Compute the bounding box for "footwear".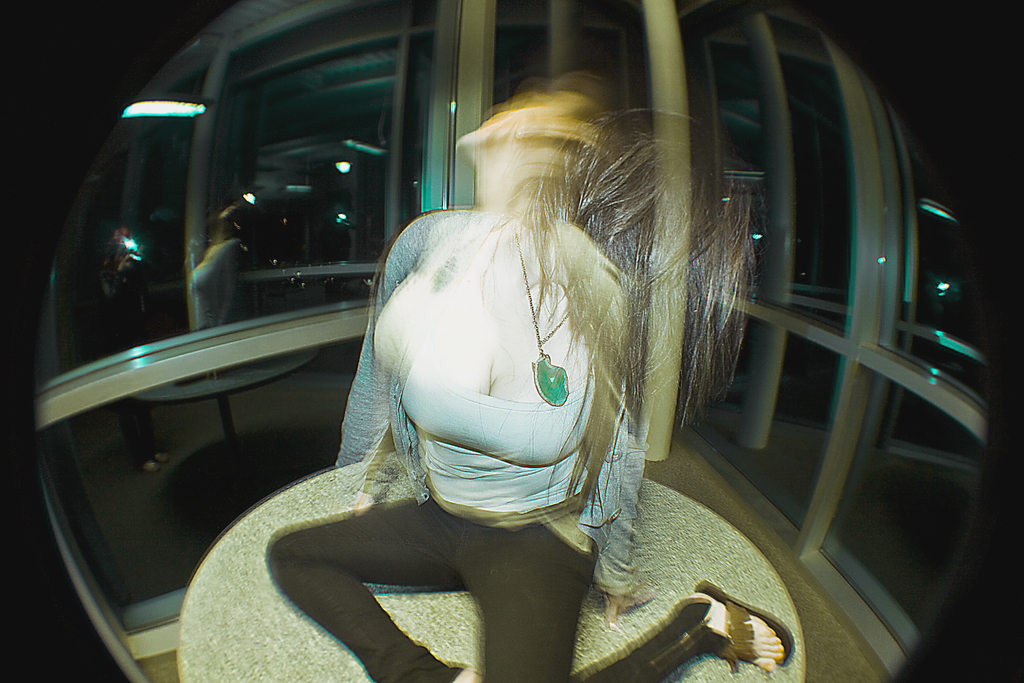
x1=696, y1=581, x2=800, y2=672.
